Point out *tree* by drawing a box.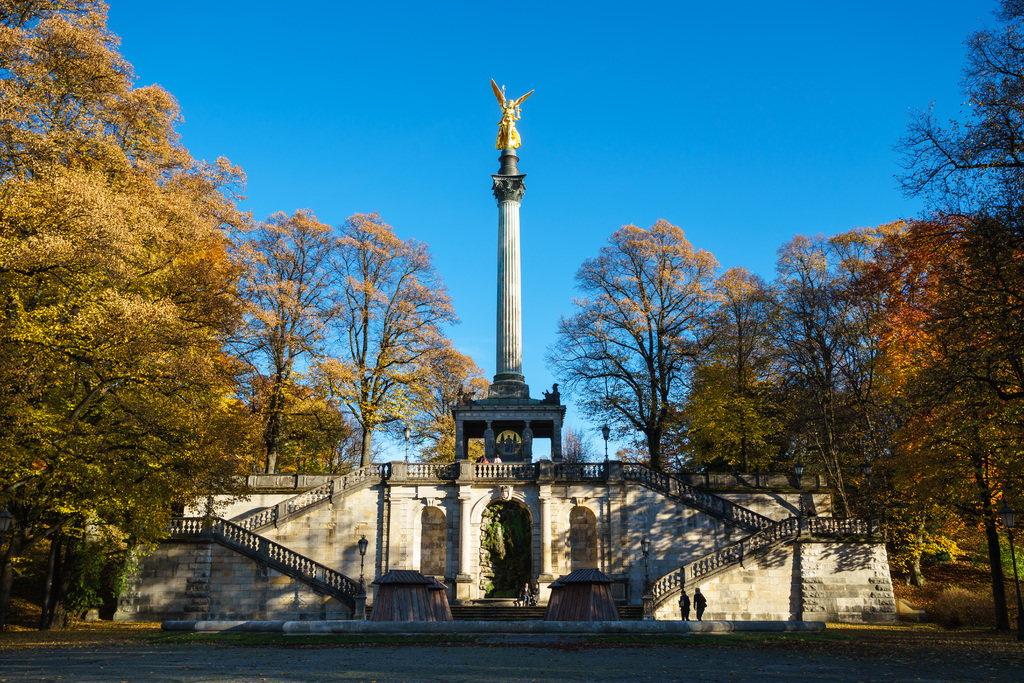
(891, 9, 1023, 215).
